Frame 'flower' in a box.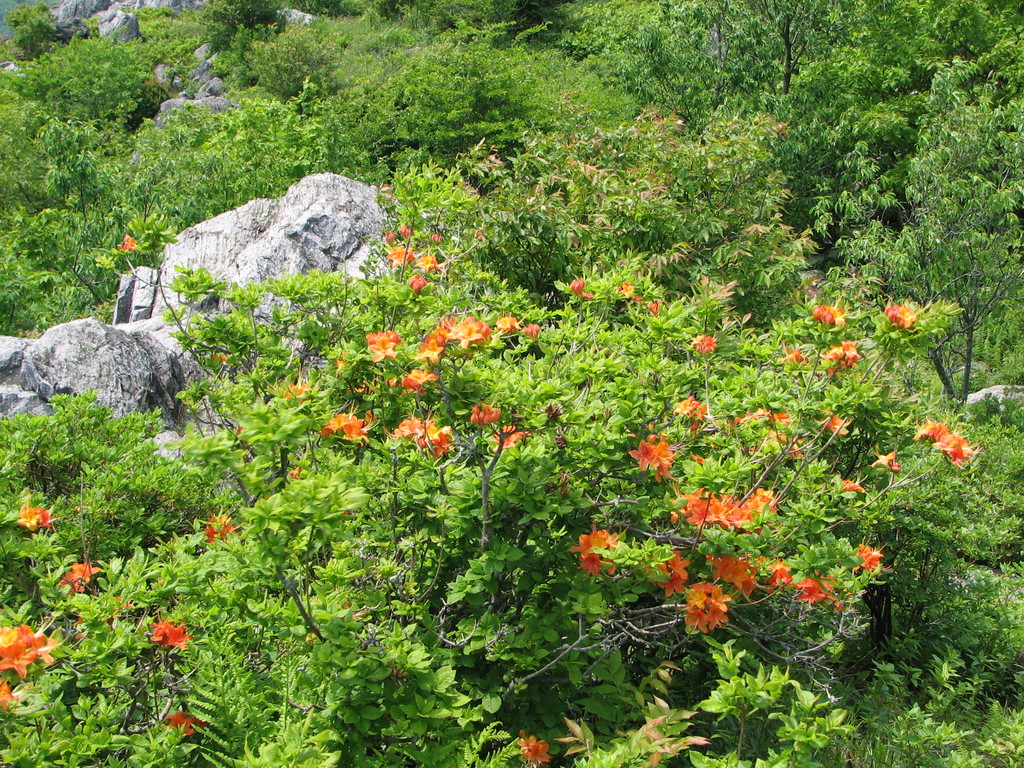
bbox(492, 426, 530, 447).
